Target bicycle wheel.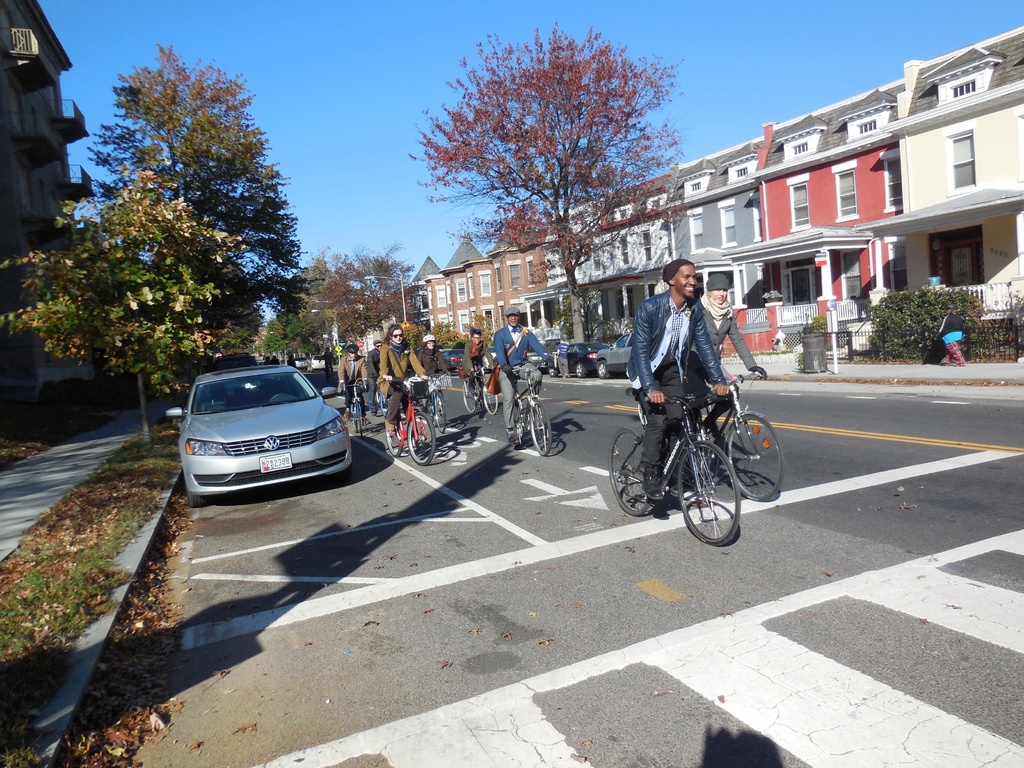
Target region: pyautogui.locateOnScreen(435, 392, 449, 433).
